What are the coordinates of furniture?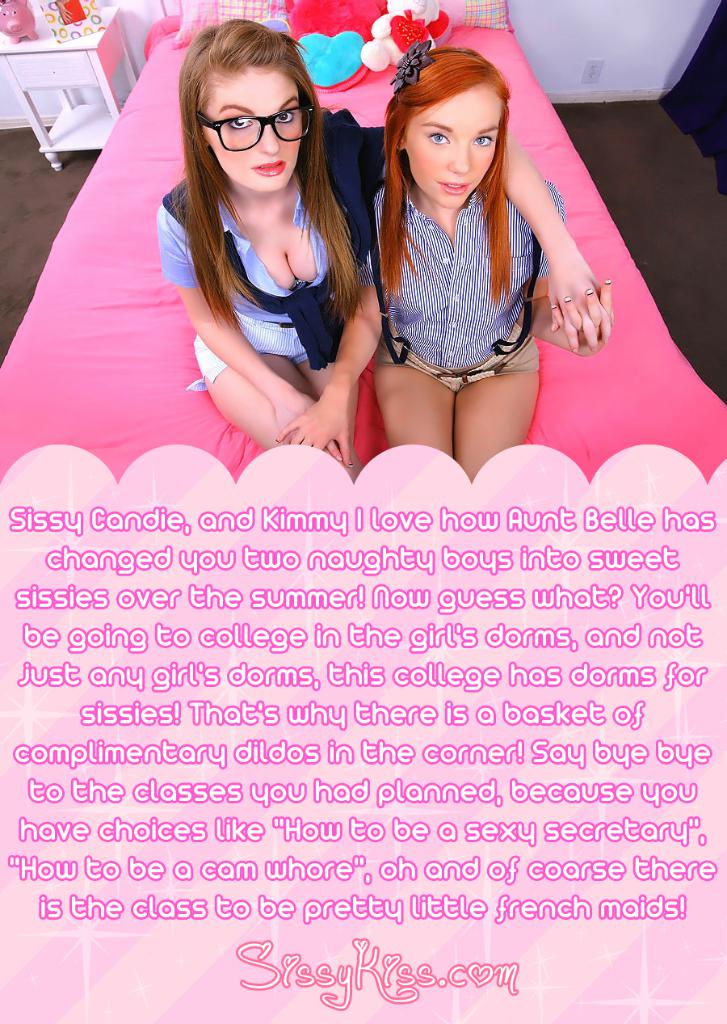
0, 0, 137, 172.
